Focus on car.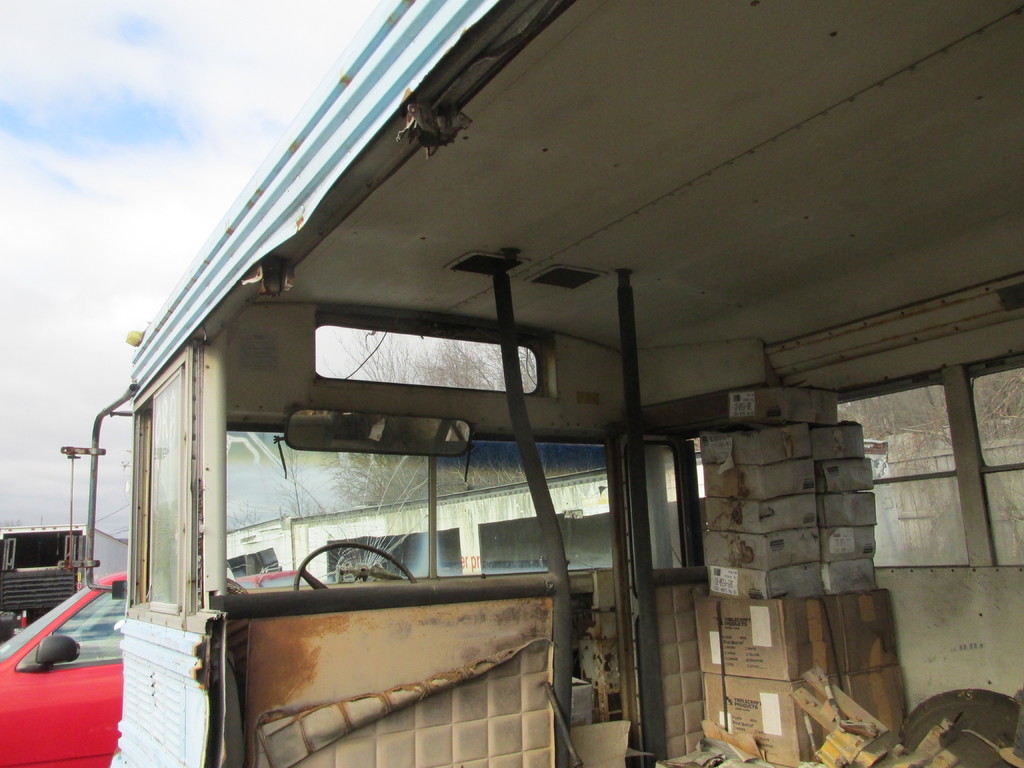
Focused at {"left": 0, "top": 566, "right": 301, "bottom": 765}.
